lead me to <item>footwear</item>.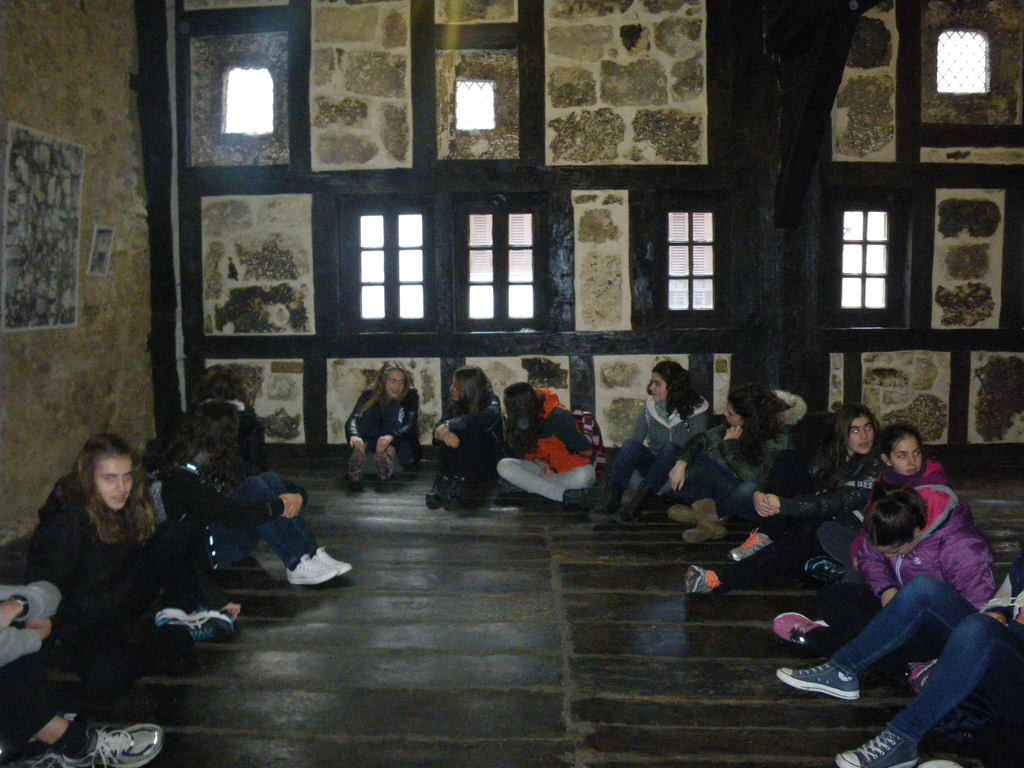
Lead to [424, 476, 445, 508].
